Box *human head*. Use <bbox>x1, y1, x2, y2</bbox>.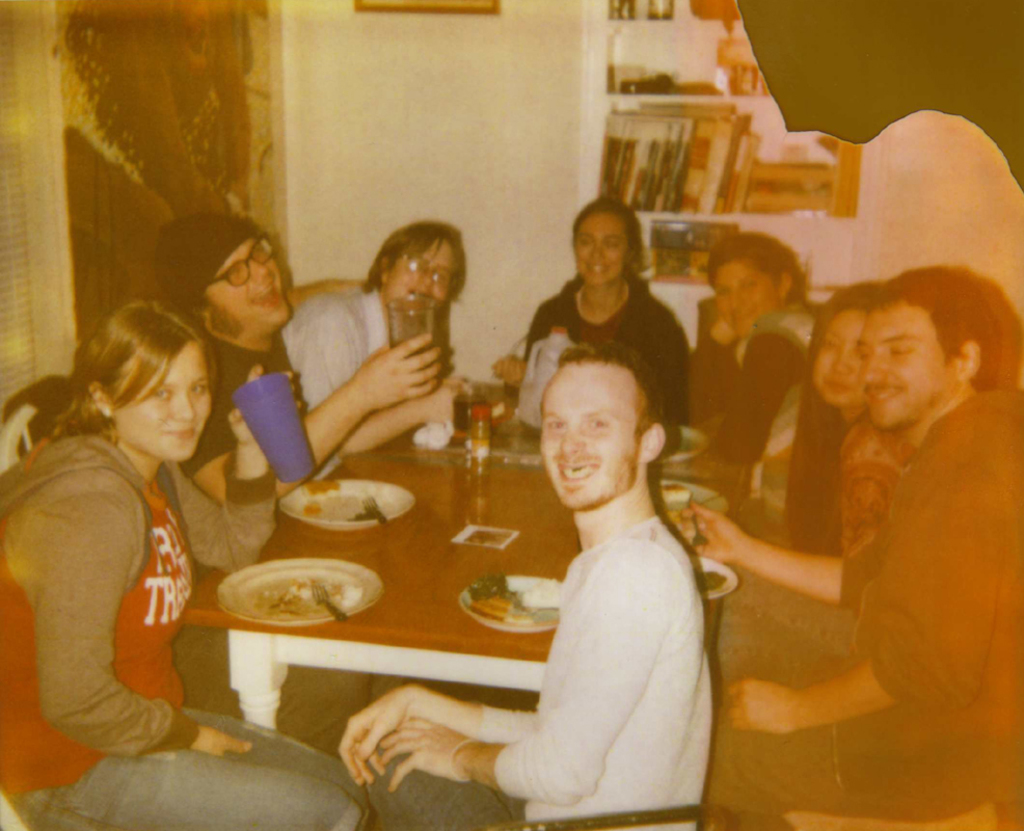
<bbox>570, 194, 635, 288</bbox>.
